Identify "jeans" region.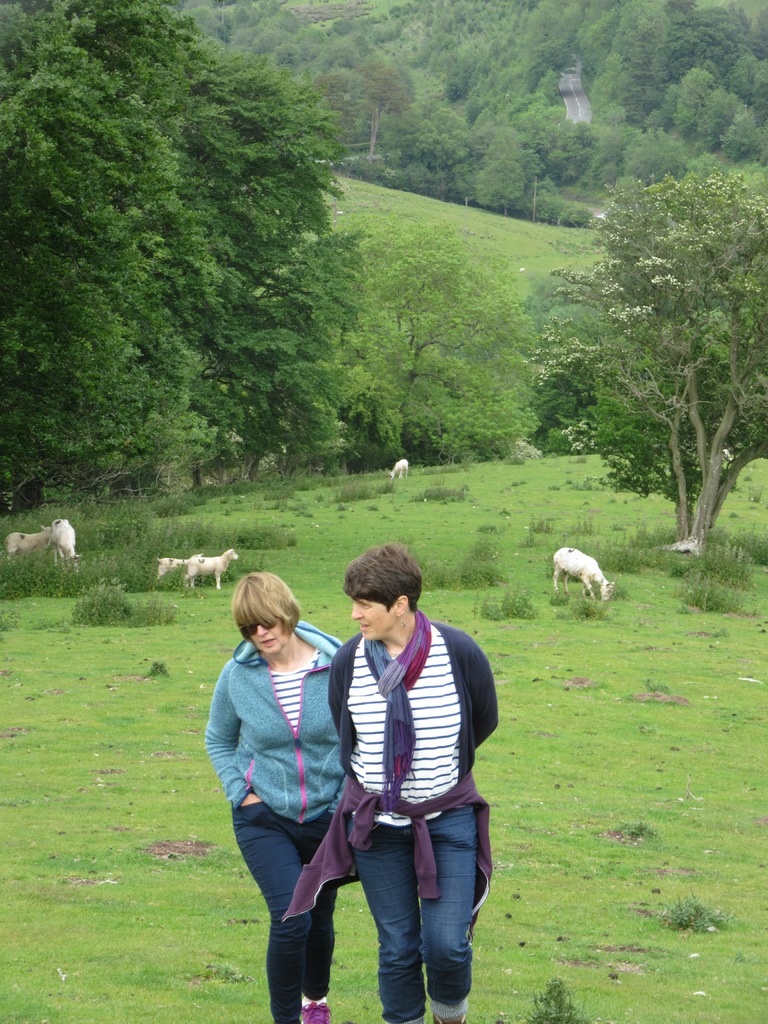
Region: 234,796,354,1023.
